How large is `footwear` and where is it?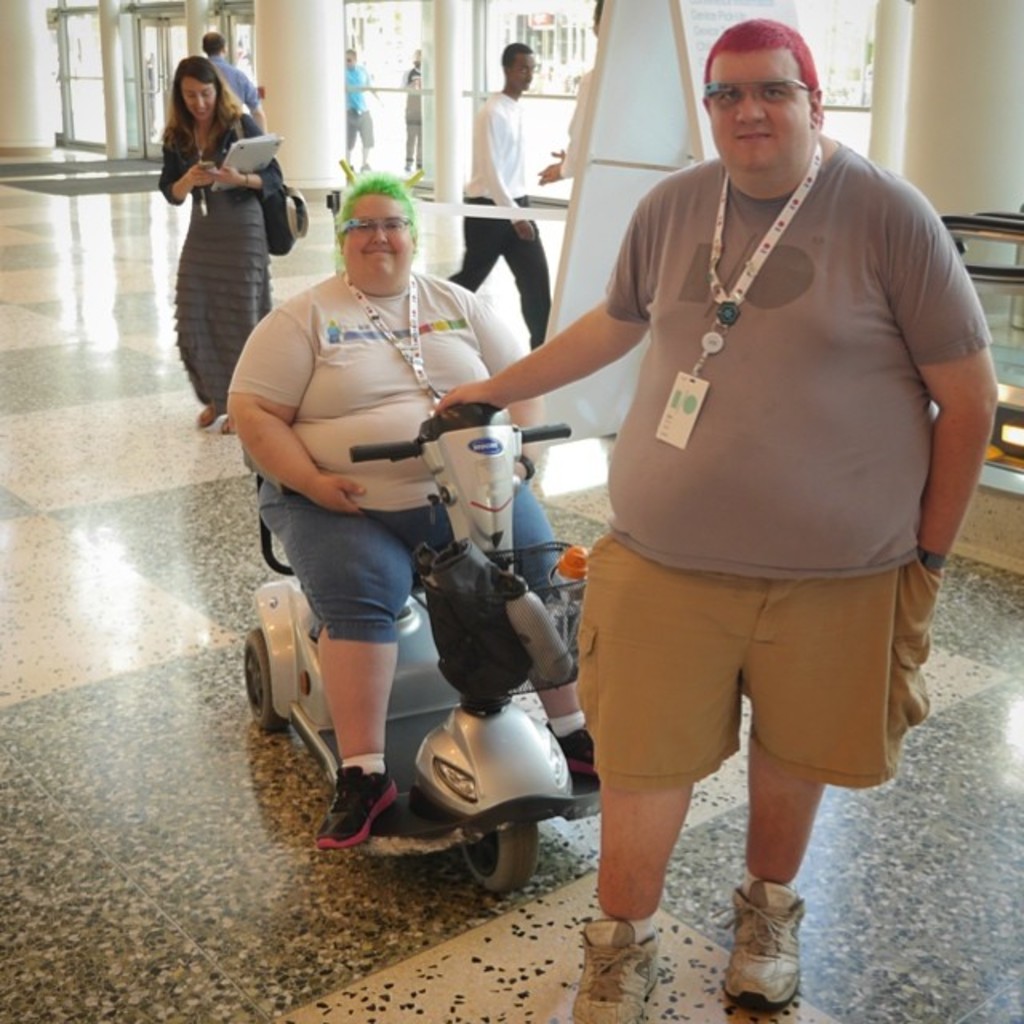
Bounding box: l=566, t=914, r=667, b=1022.
